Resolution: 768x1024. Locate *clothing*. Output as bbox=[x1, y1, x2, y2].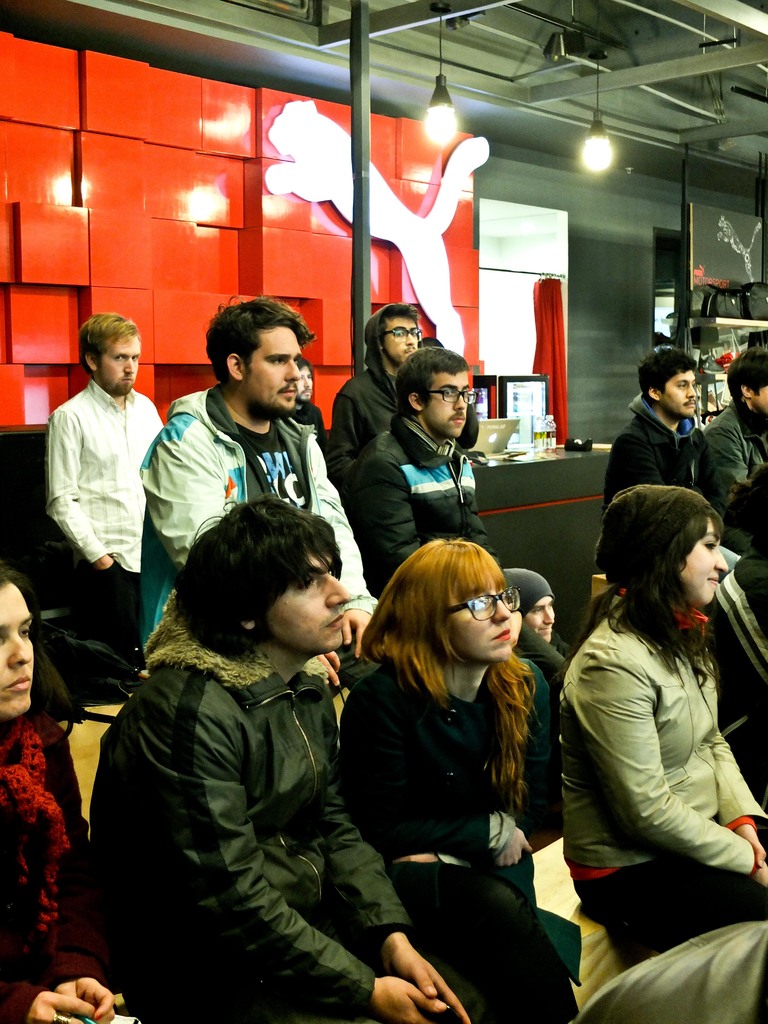
bbox=[694, 407, 767, 591].
